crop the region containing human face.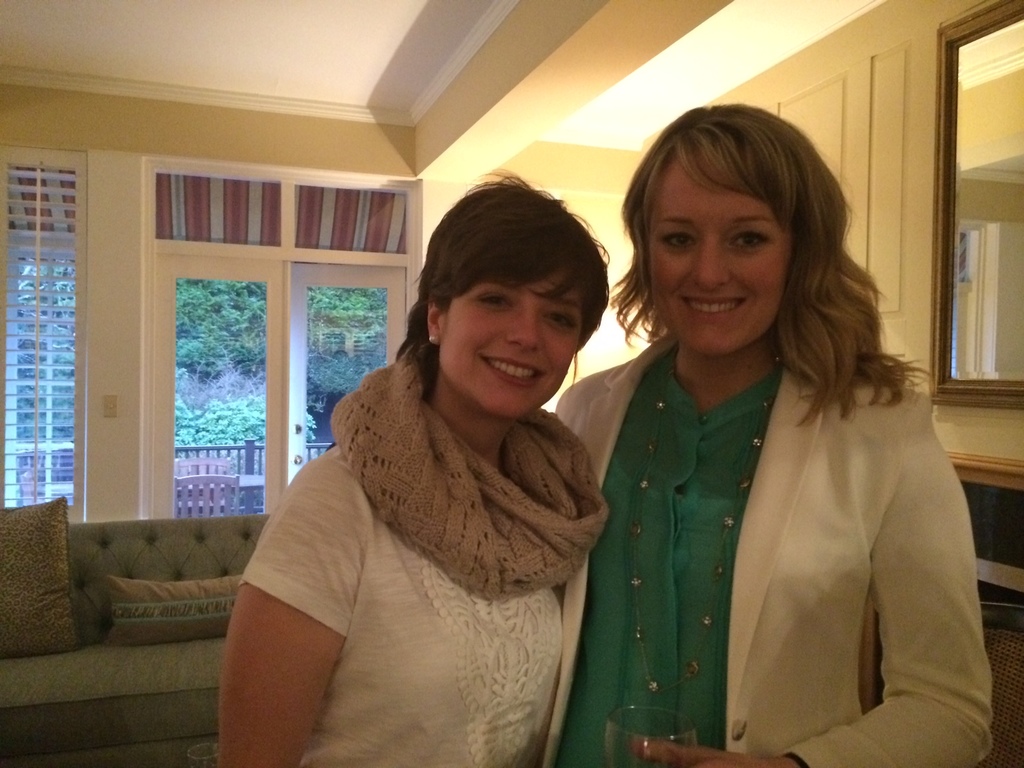
Crop region: (441,270,582,419).
